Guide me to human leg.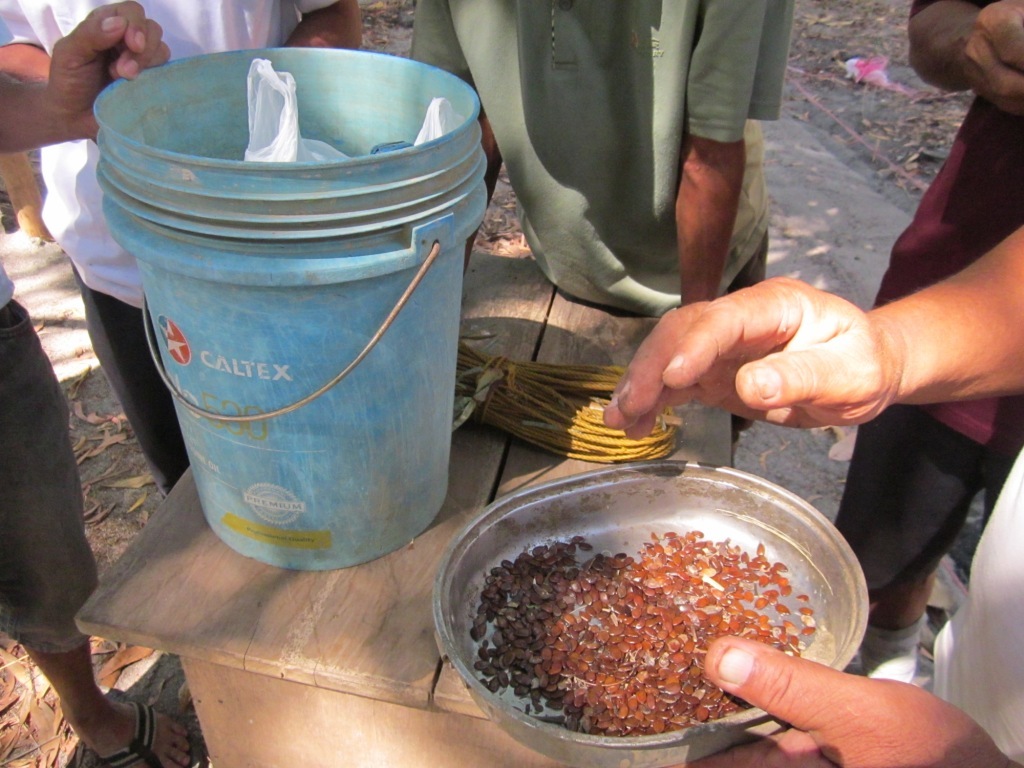
Guidance: {"left": 827, "top": 402, "right": 997, "bottom": 678}.
